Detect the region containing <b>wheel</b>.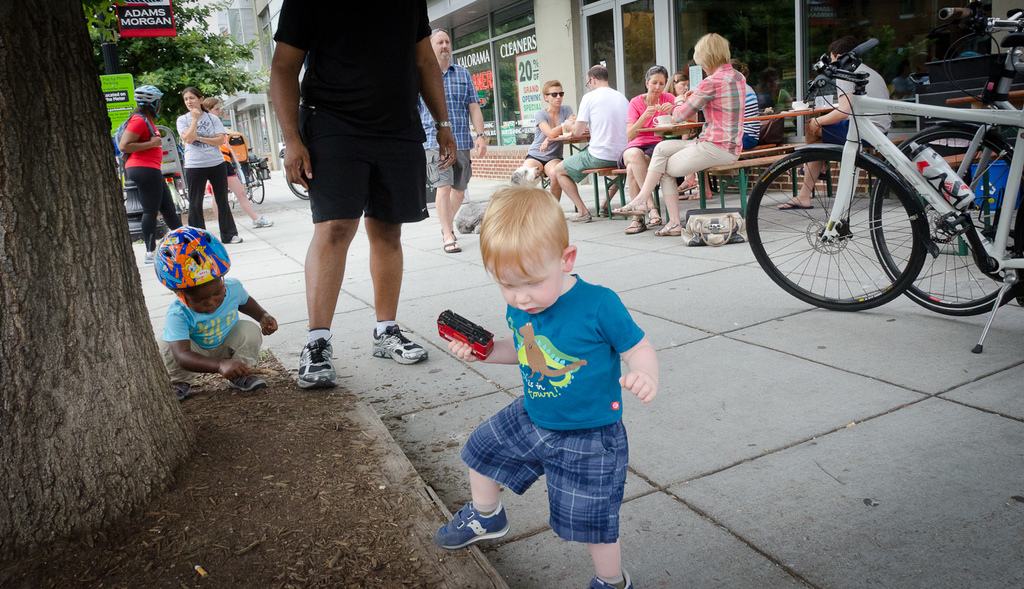
bbox=[227, 184, 242, 201].
